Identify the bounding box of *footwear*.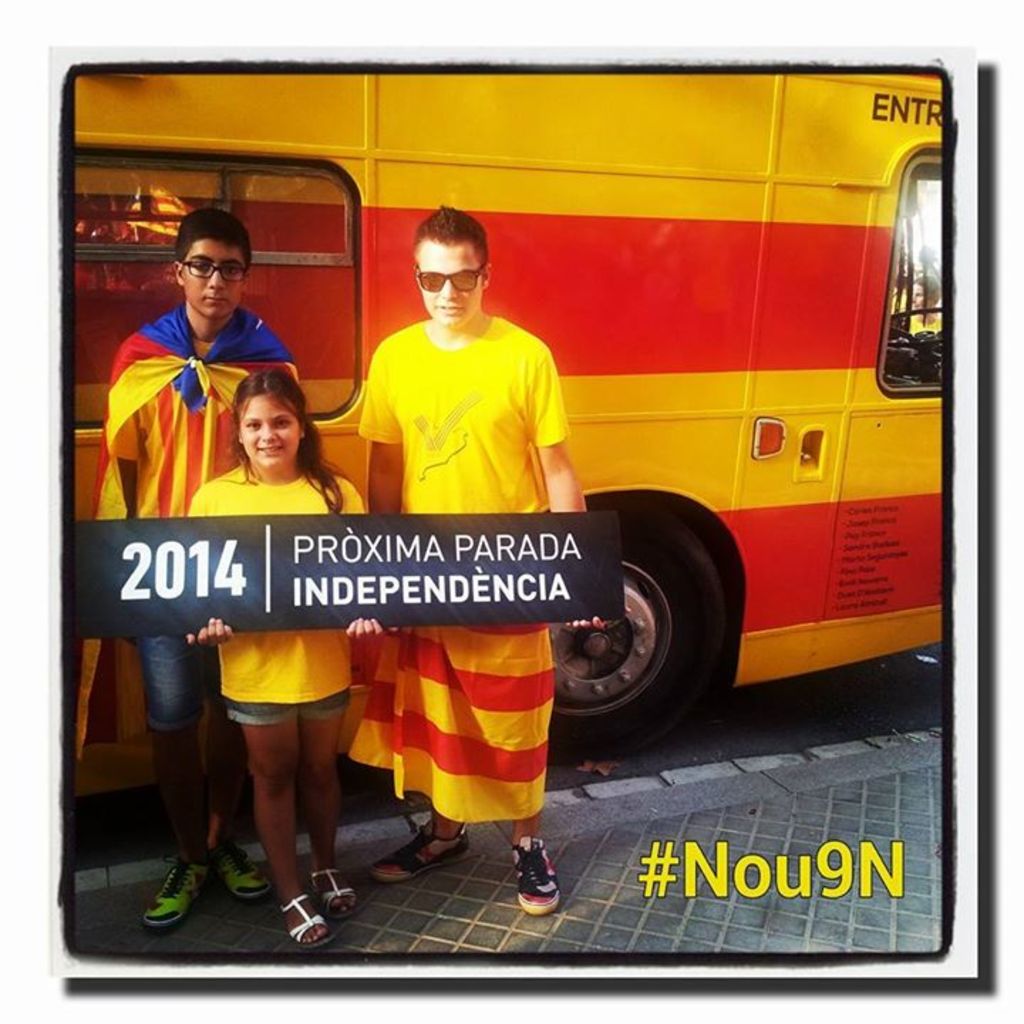
[x1=144, y1=852, x2=205, y2=924].
